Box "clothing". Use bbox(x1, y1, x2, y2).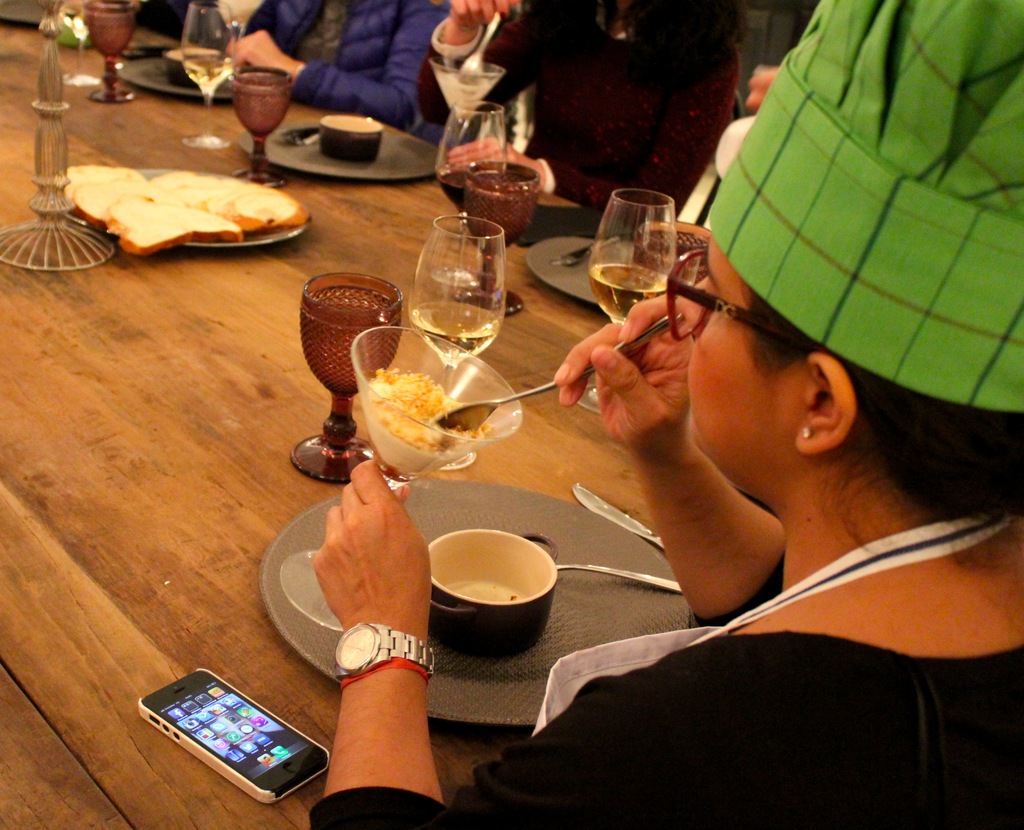
bbox(308, 548, 1023, 829).
